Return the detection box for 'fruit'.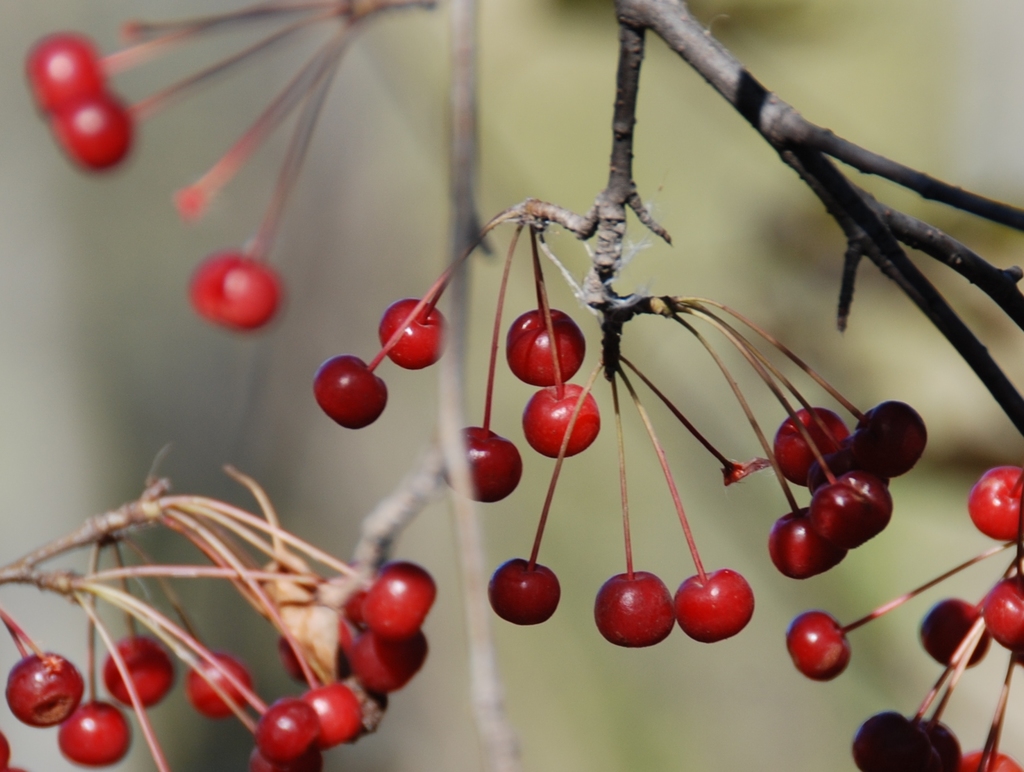
bbox=(966, 465, 1023, 546).
